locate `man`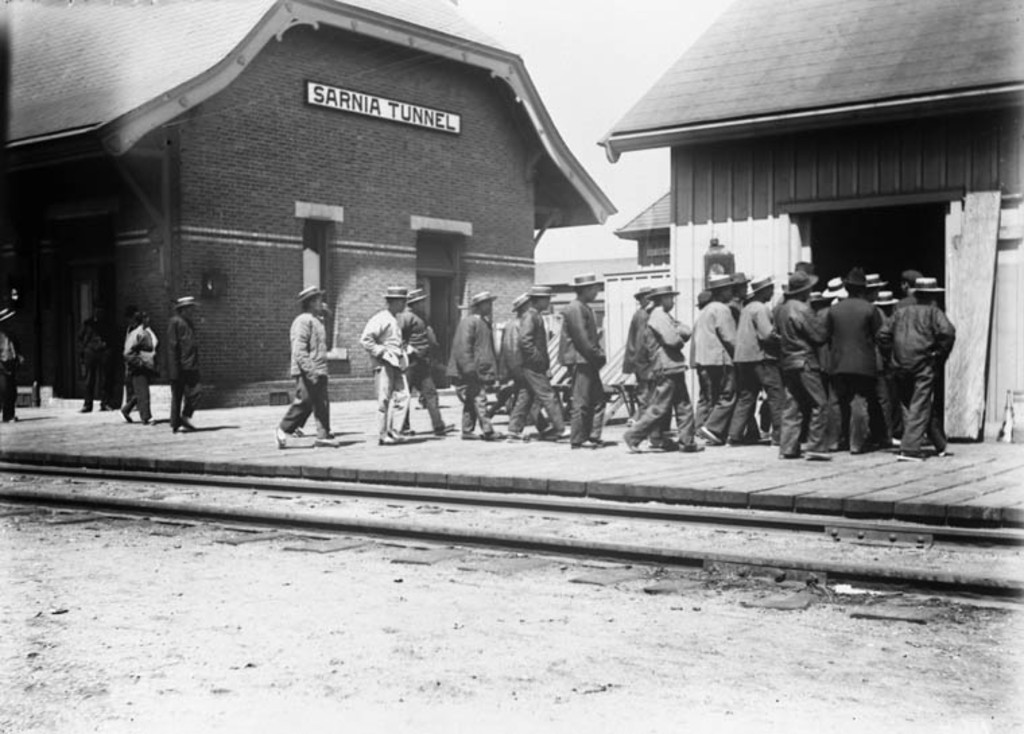
bbox=[168, 296, 201, 435]
